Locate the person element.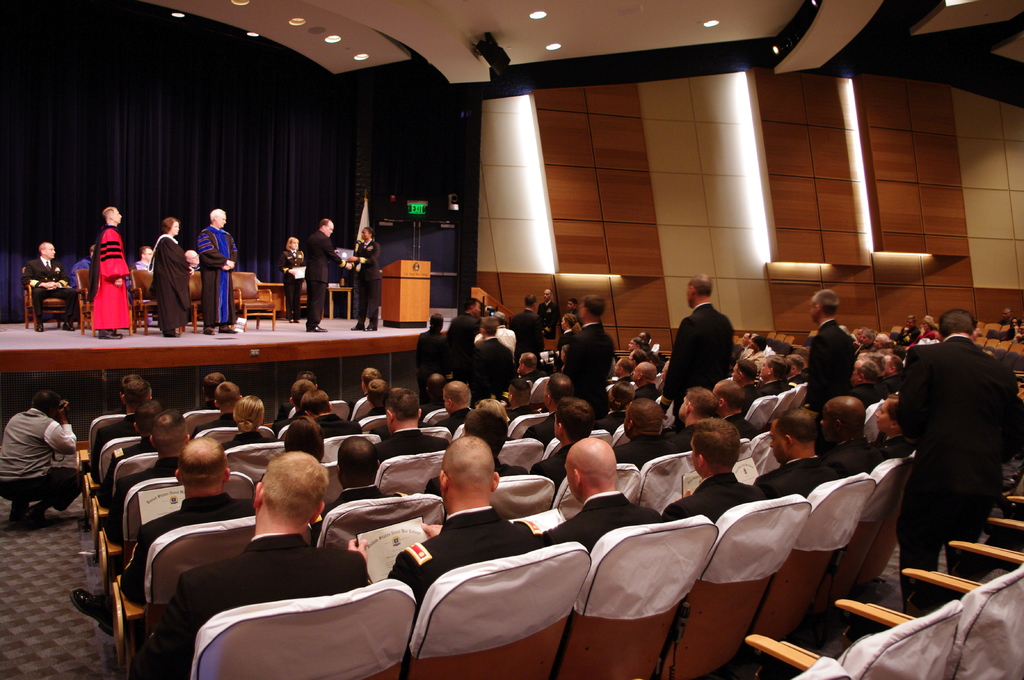
Element bbox: x1=560 y1=289 x2=609 y2=423.
